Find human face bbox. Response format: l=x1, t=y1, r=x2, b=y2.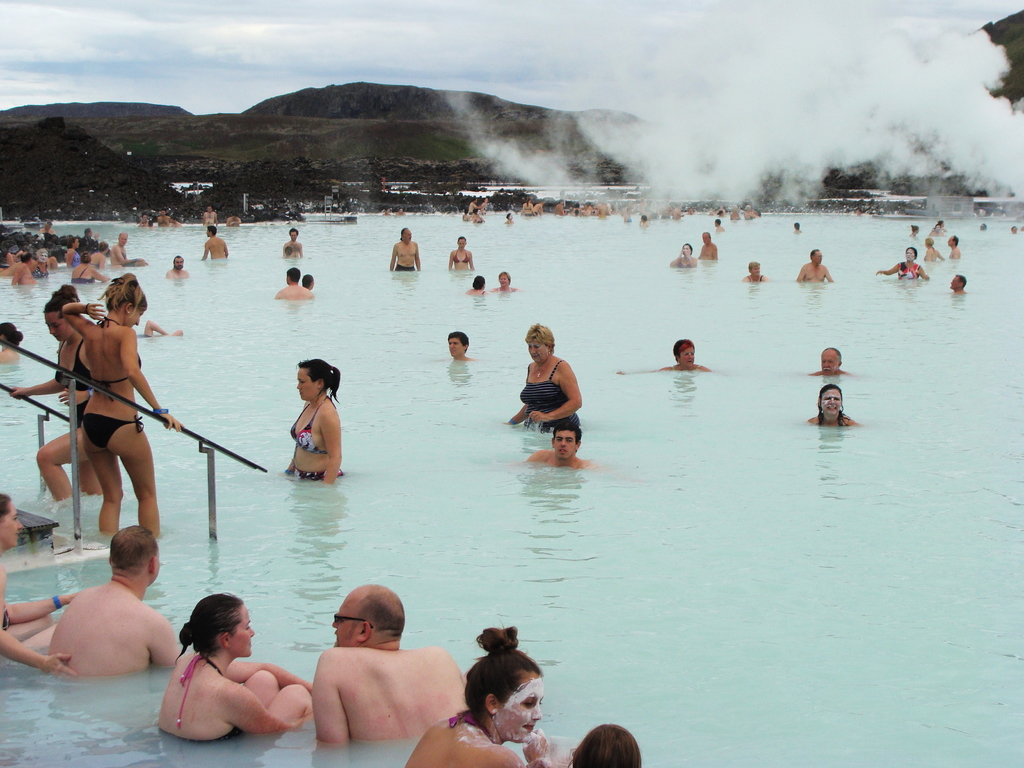
l=447, t=335, r=460, b=356.
